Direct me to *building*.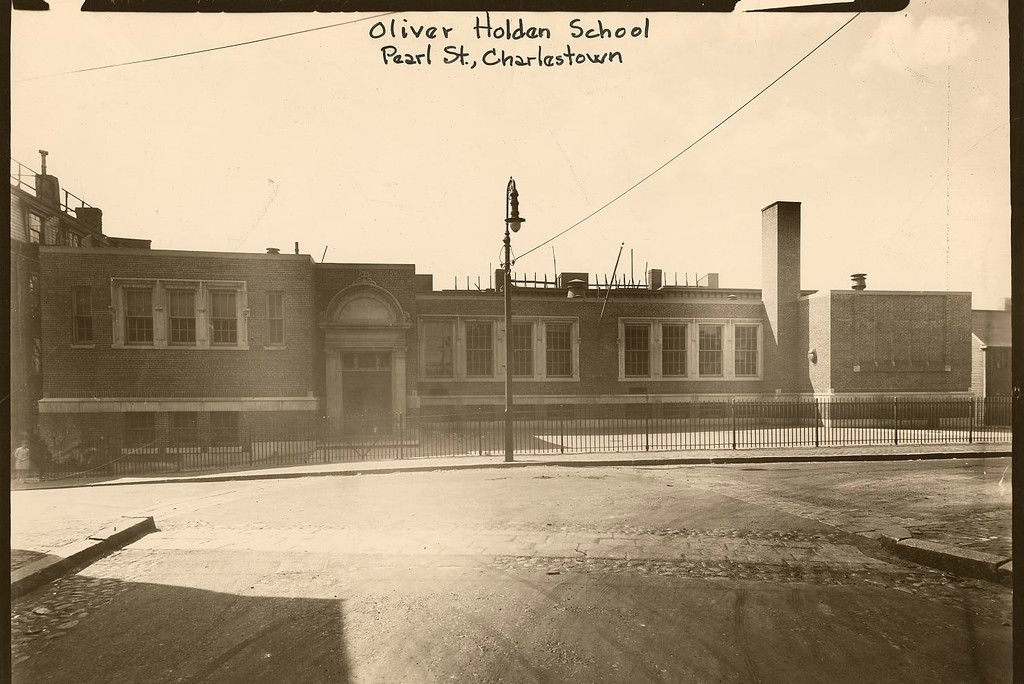
Direction: x1=13 y1=149 x2=1018 y2=477.
